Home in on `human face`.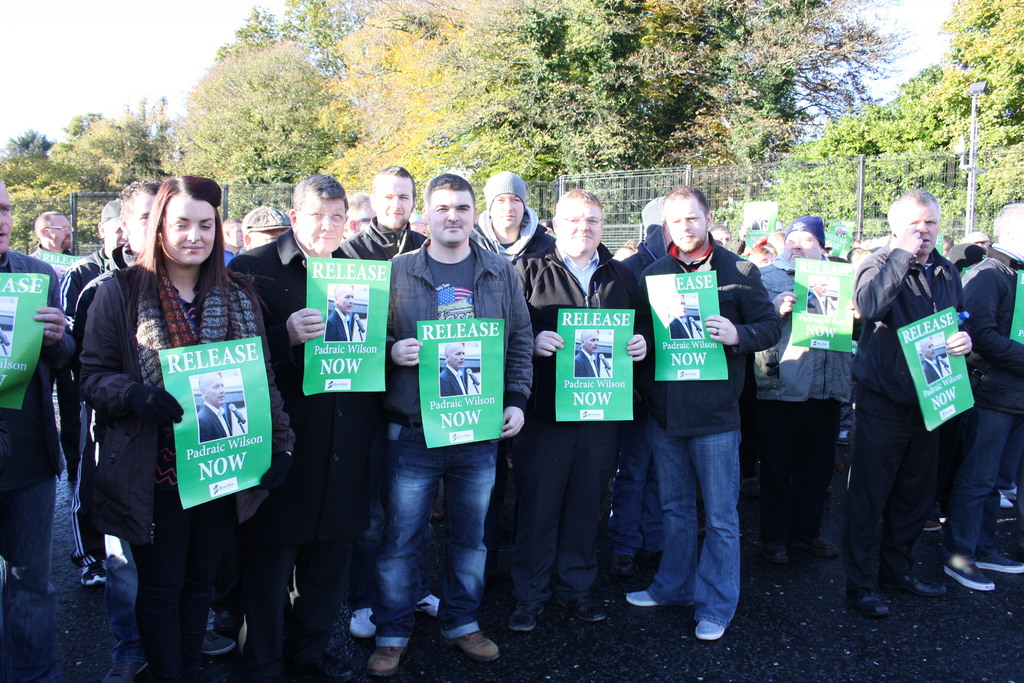
Homed in at [x1=675, y1=298, x2=689, y2=315].
